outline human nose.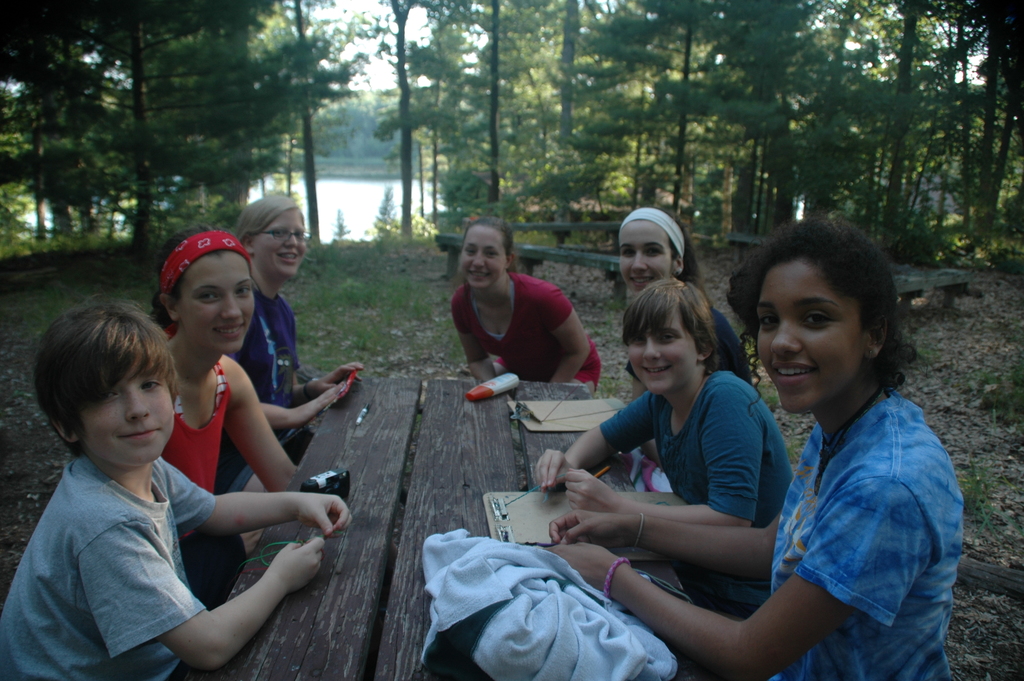
Outline: locate(220, 294, 246, 324).
